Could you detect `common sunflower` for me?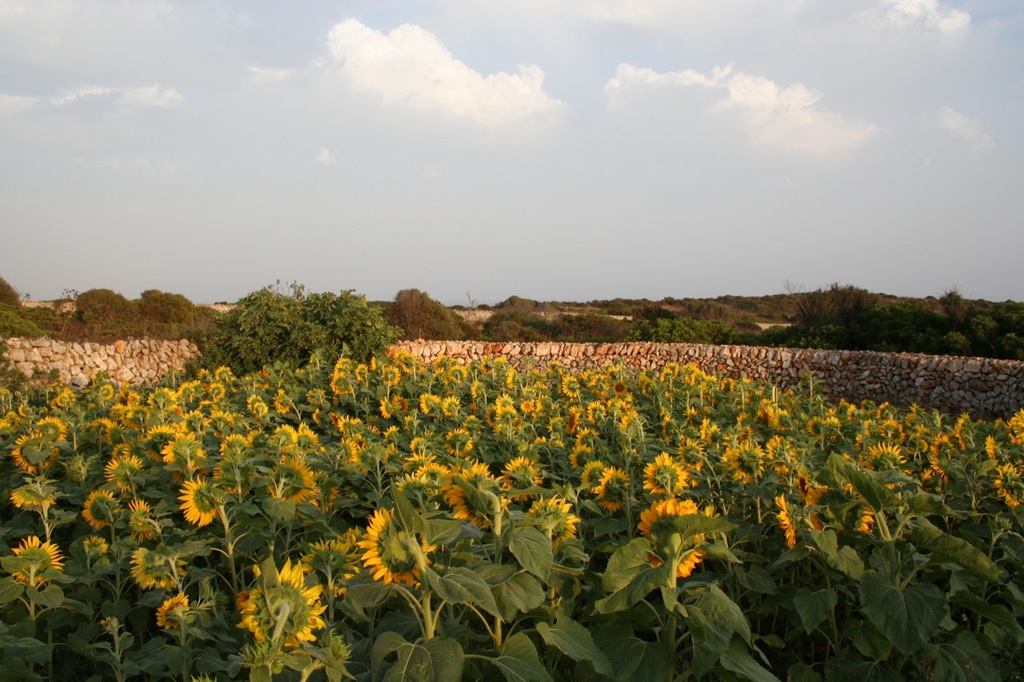
Detection result: (x1=159, y1=591, x2=200, y2=635).
